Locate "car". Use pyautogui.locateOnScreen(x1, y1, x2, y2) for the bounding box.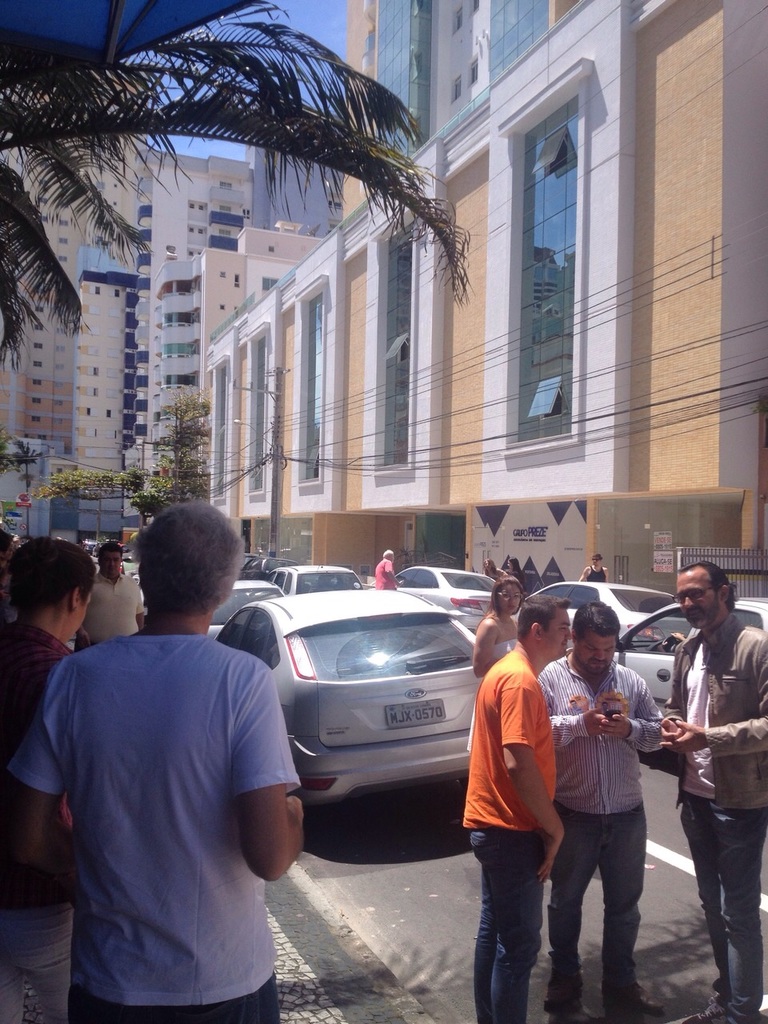
pyautogui.locateOnScreen(521, 575, 678, 626).
